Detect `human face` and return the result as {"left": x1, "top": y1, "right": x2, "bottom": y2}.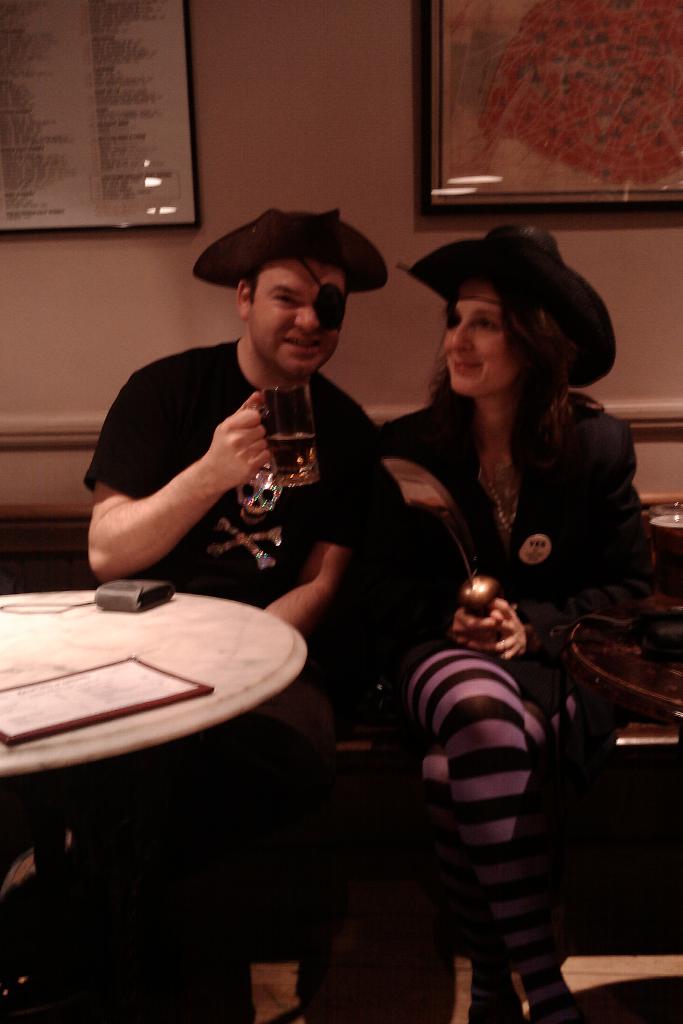
{"left": 251, "top": 269, "right": 343, "bottom": 381}.
